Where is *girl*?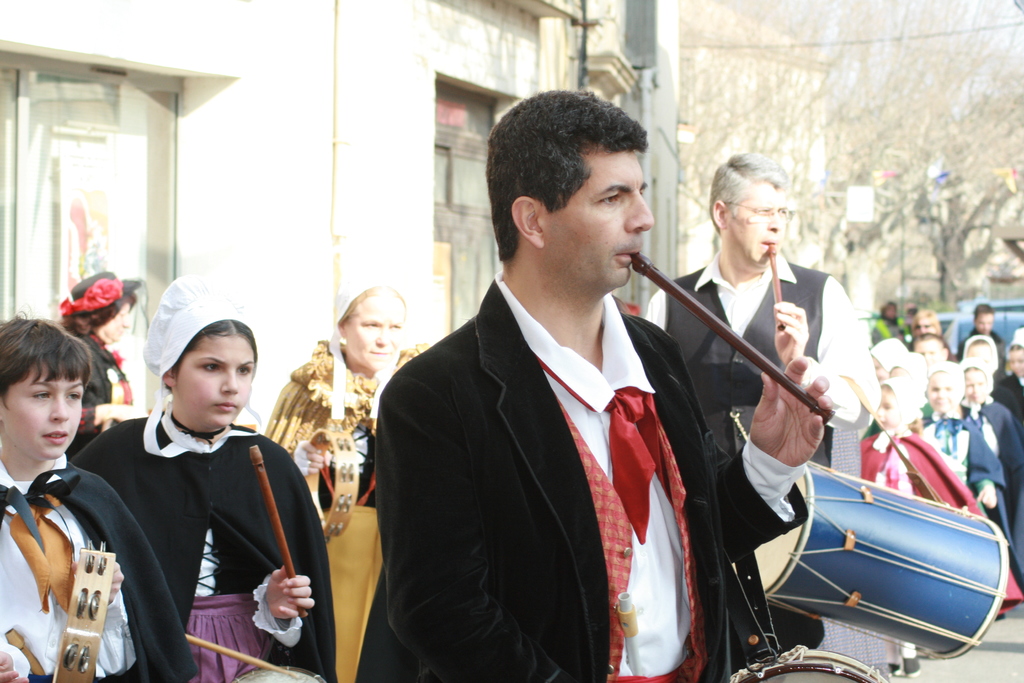
x1=959 y1=358 x2=1016 y2=563.
